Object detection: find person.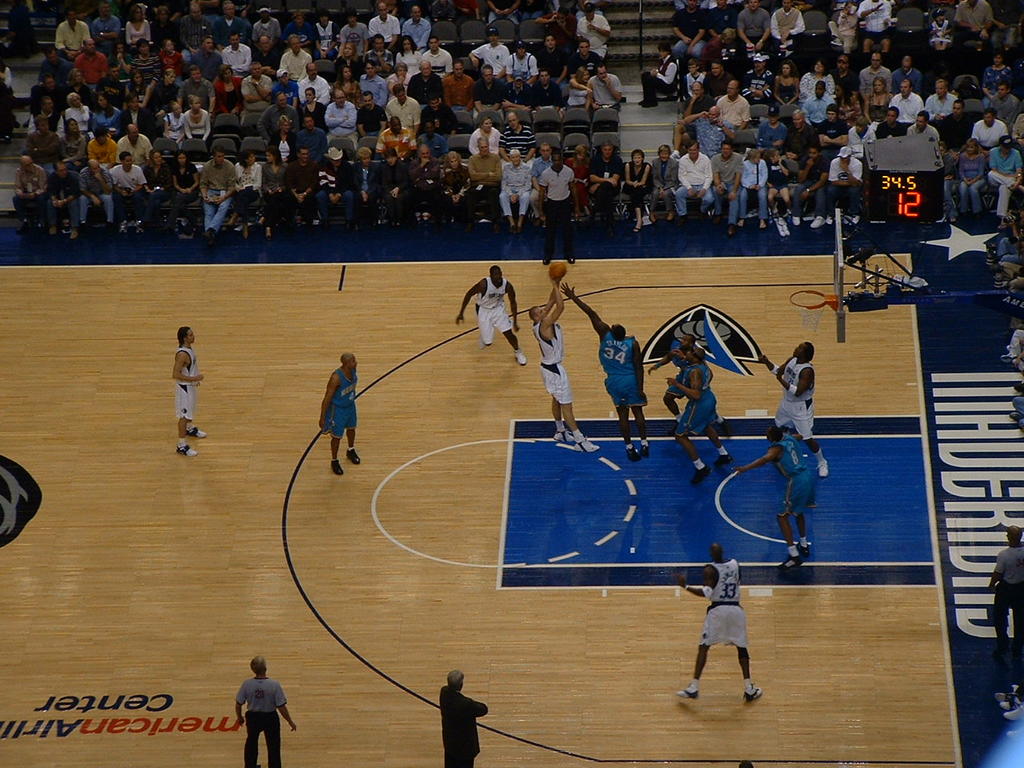
221/30/250/74.
